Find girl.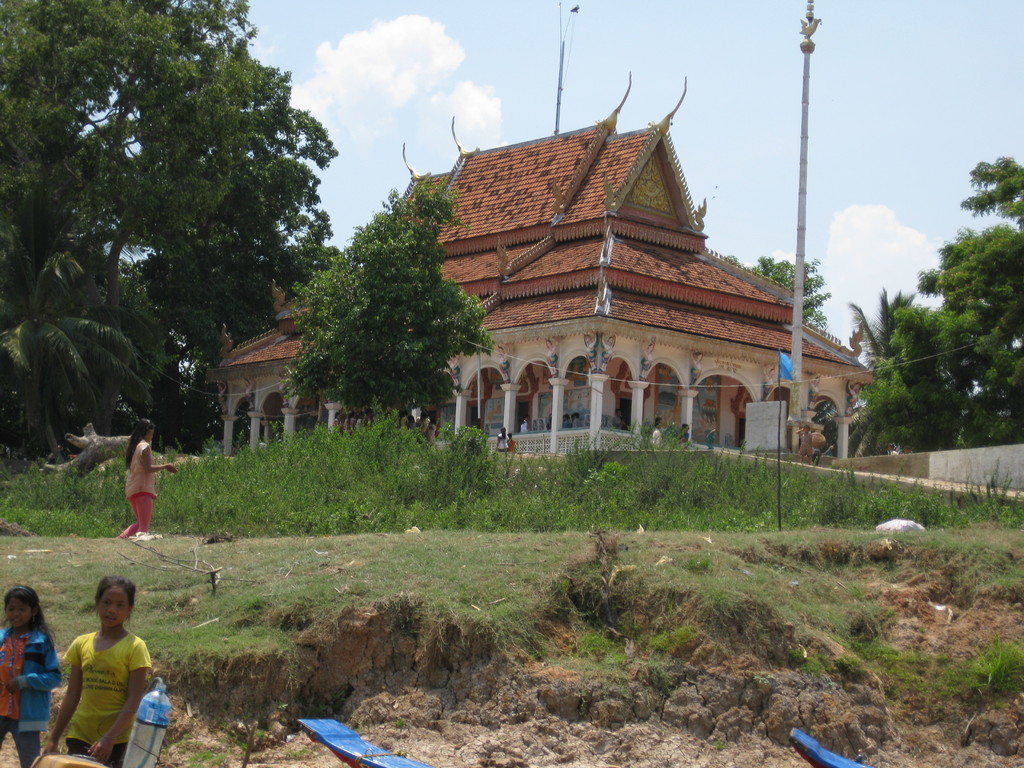
box=[112, 417, 177, 540].
